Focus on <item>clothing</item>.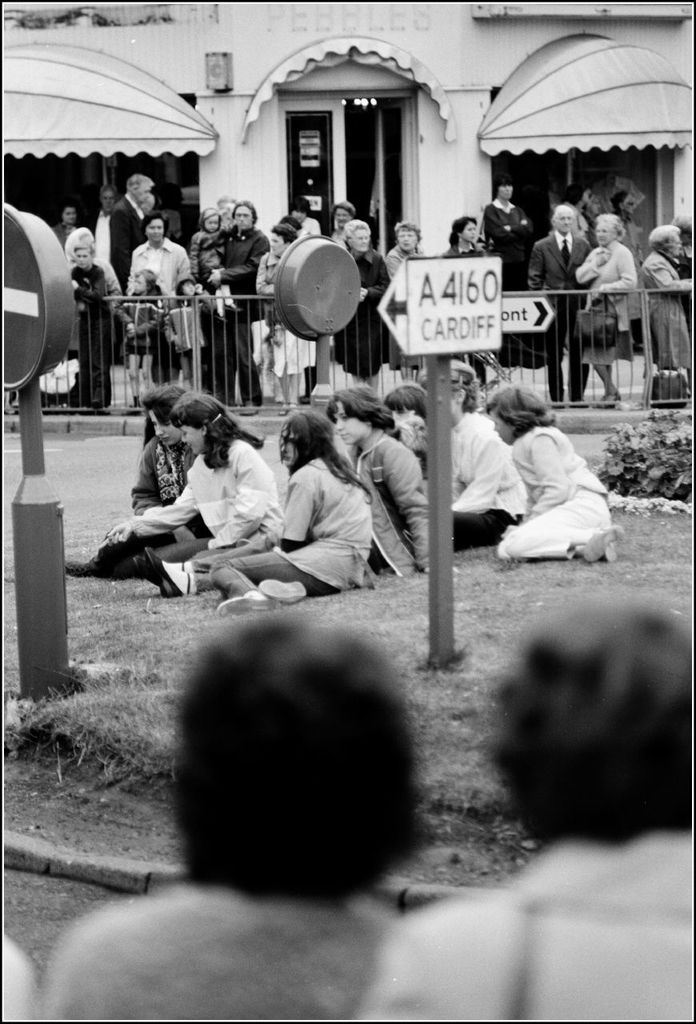
Focused at detection(438, 244, 495, 386).
